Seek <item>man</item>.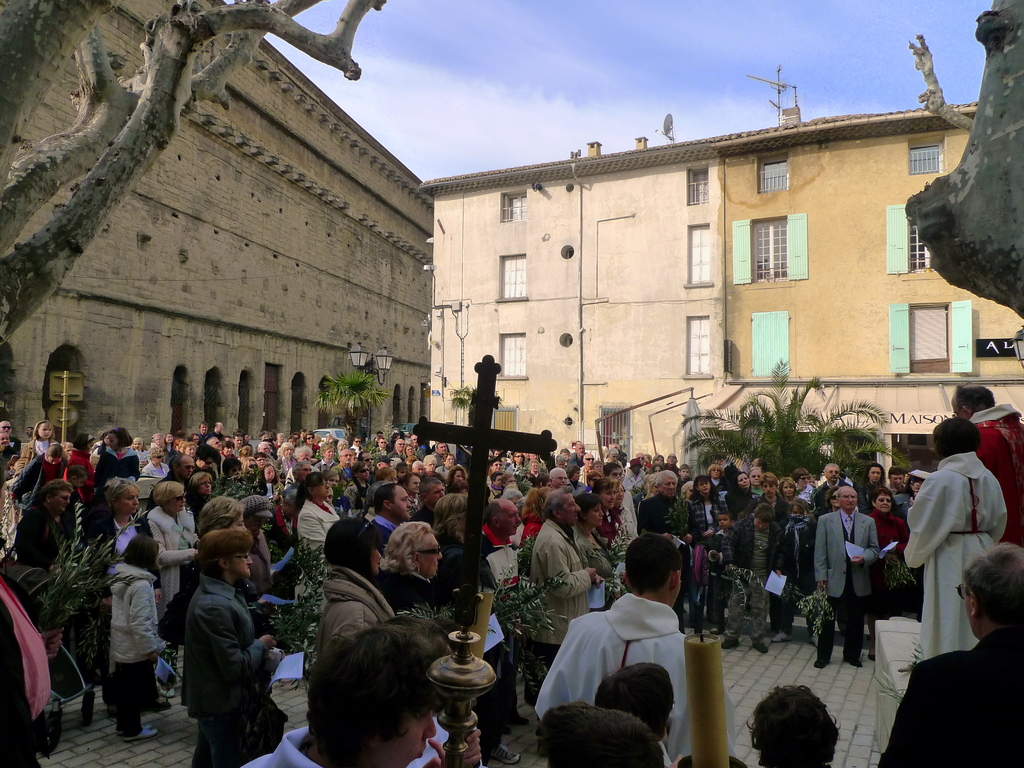
(left=529, top=484, right=605, bottom=663).
